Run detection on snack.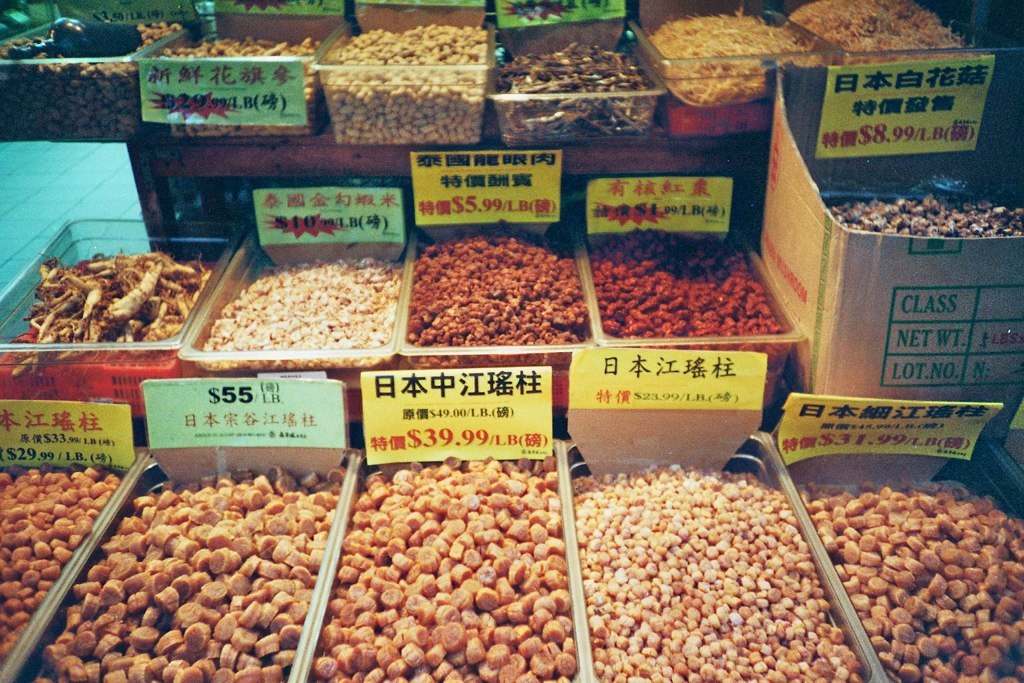
Result: 796 469 1023 682.
